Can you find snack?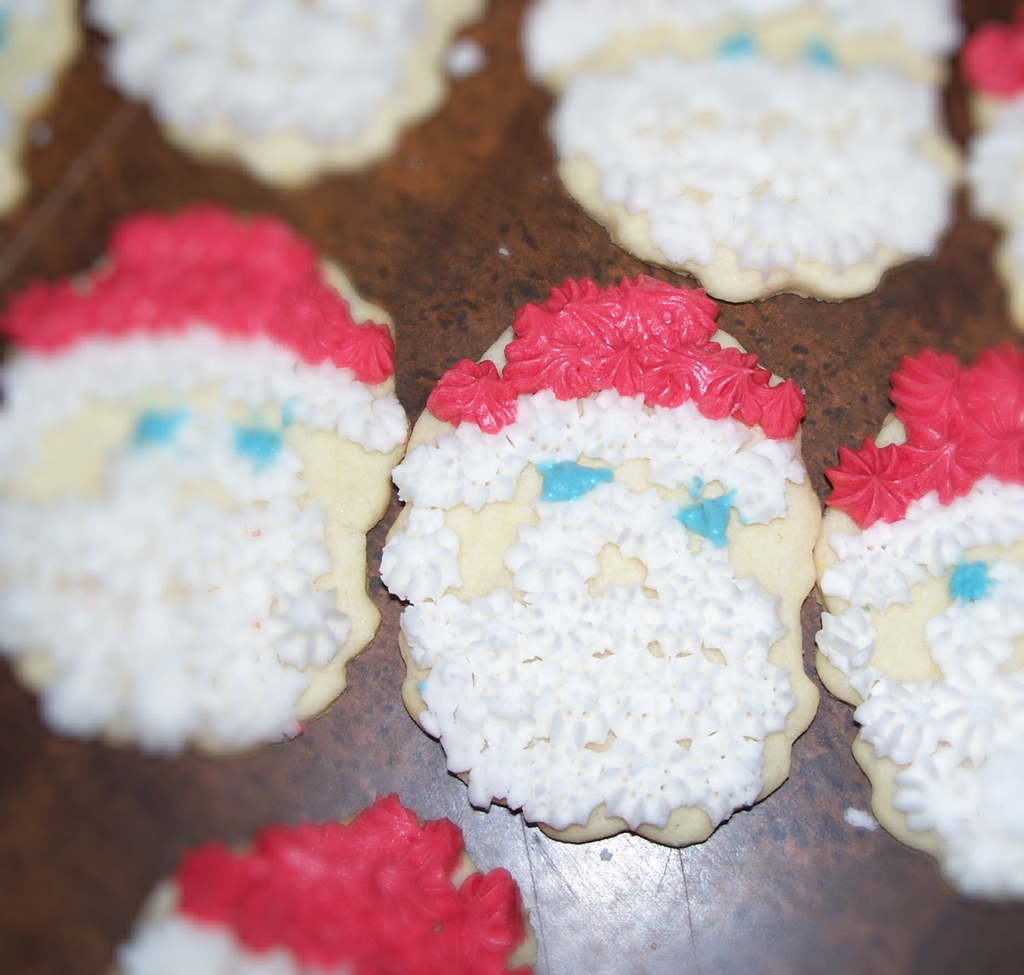
Yes, bounding box: bbox=[523, 3, 973, 308].
